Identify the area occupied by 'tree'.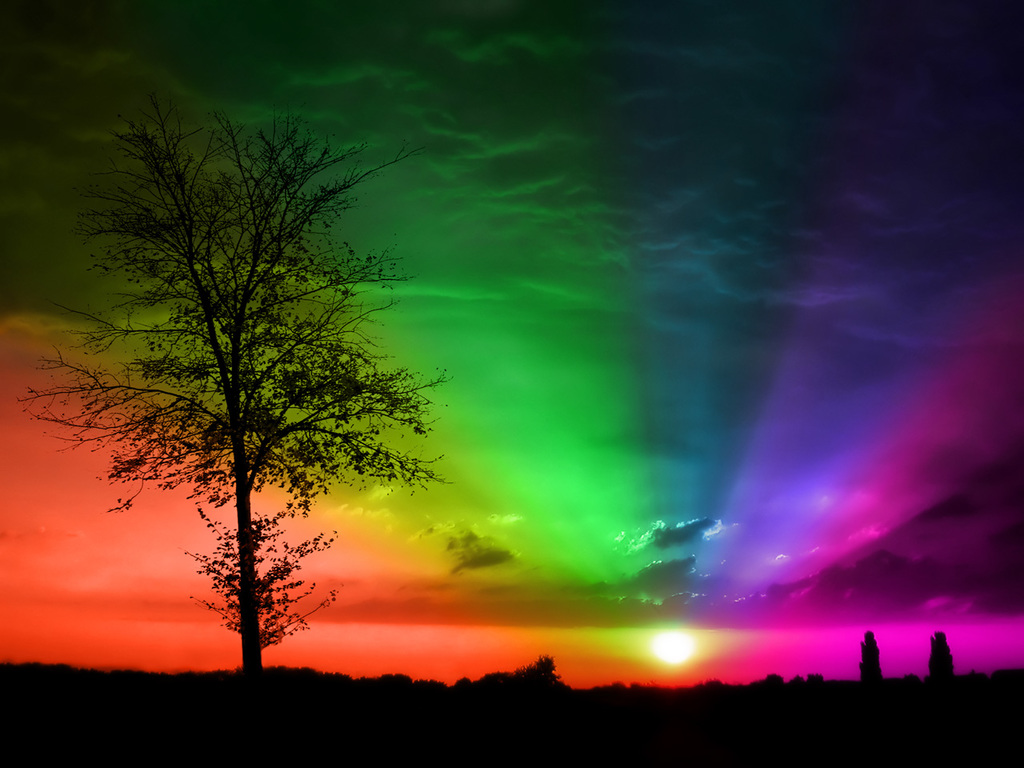
Area: locate(55, 82, 419, 690).
